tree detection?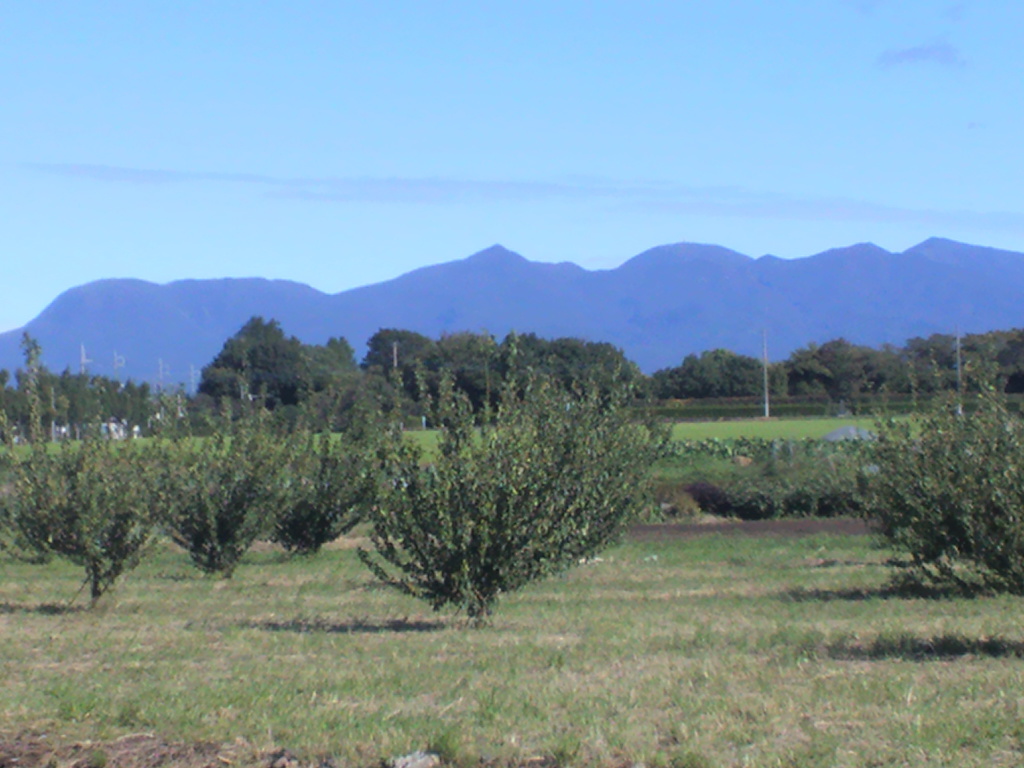
300, 336, 354, 385
